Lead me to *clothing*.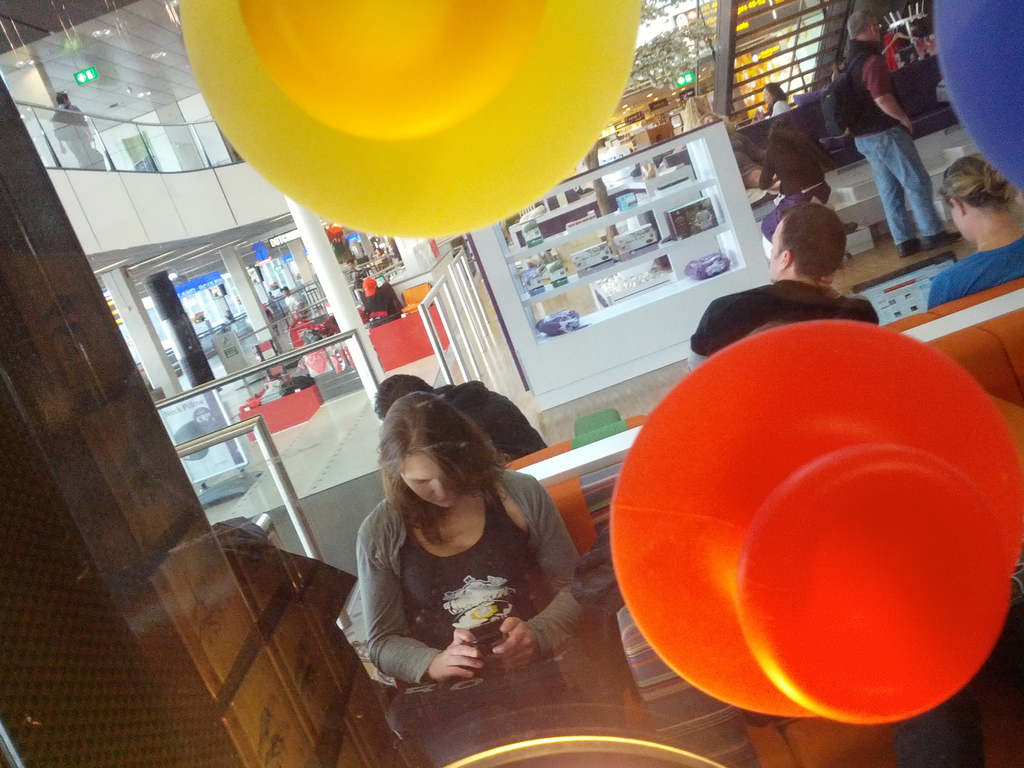
Lead to x1=362, y1=283, x2=402, y2=316.
